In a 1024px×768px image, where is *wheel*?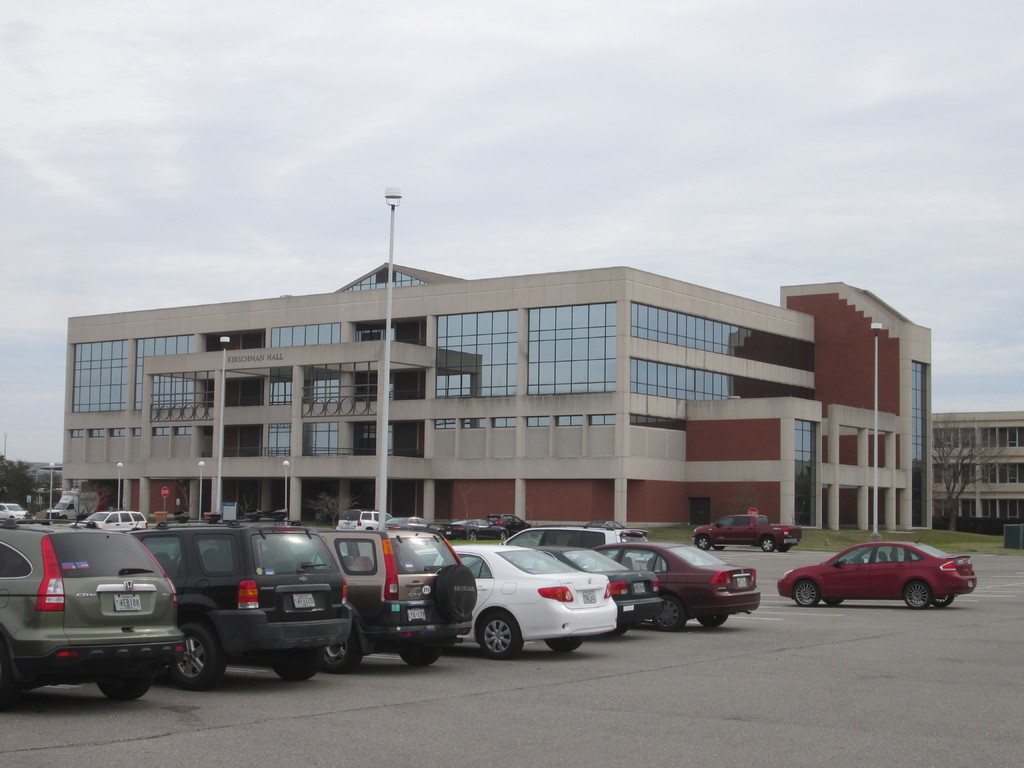
<region>696, 535, 709, 550</region>.
